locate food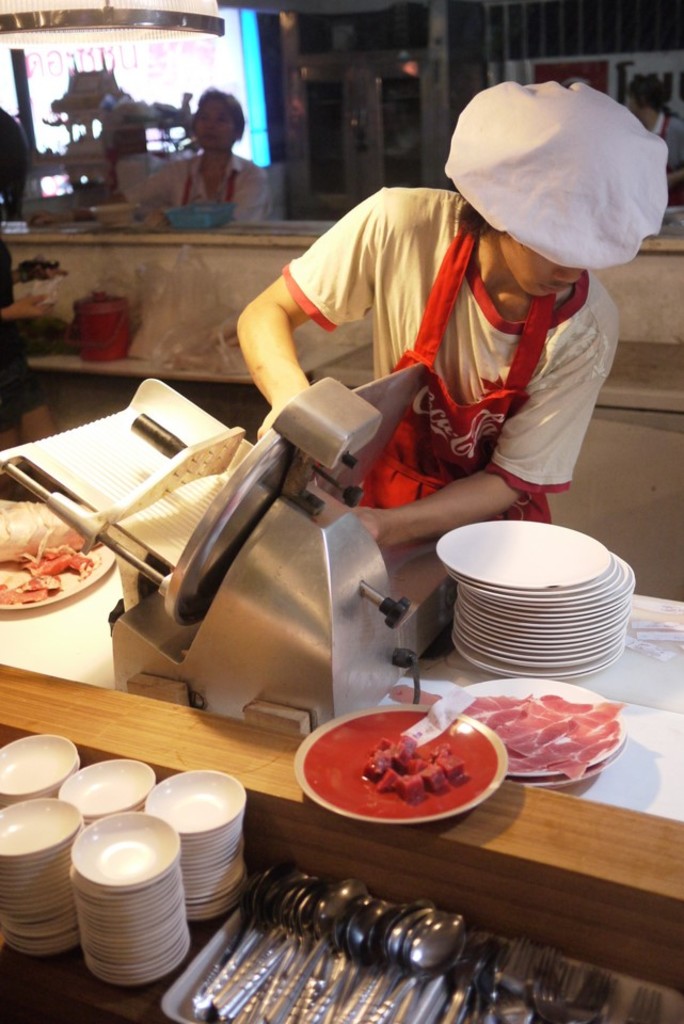
[0,498,104,606]
